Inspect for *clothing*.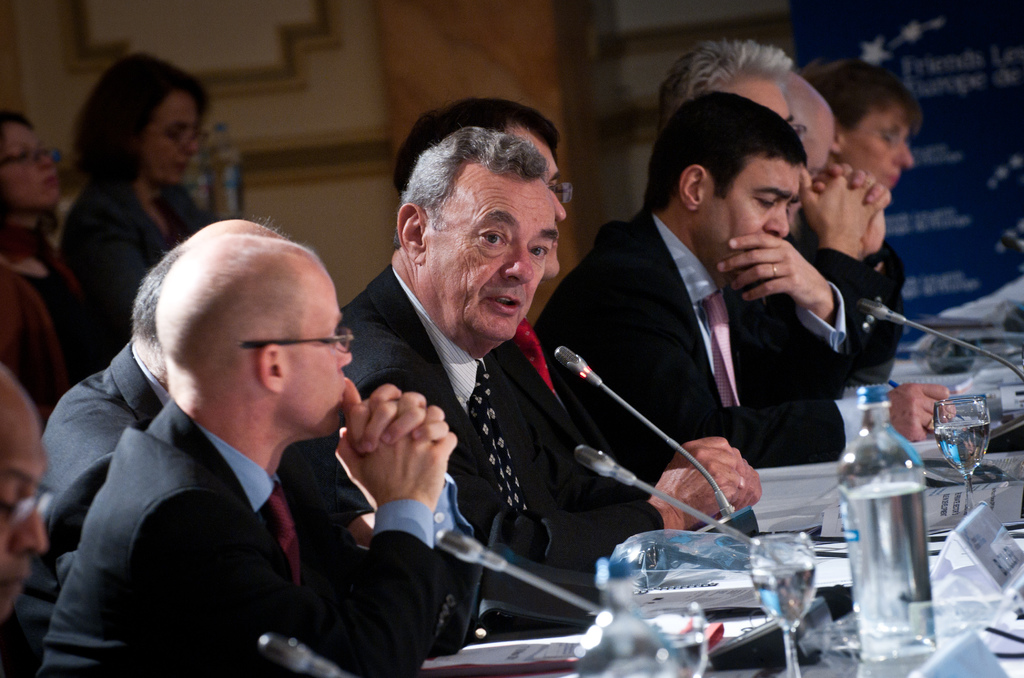
Inspection: x1=276 y1=254 x2=666 y2=677.
